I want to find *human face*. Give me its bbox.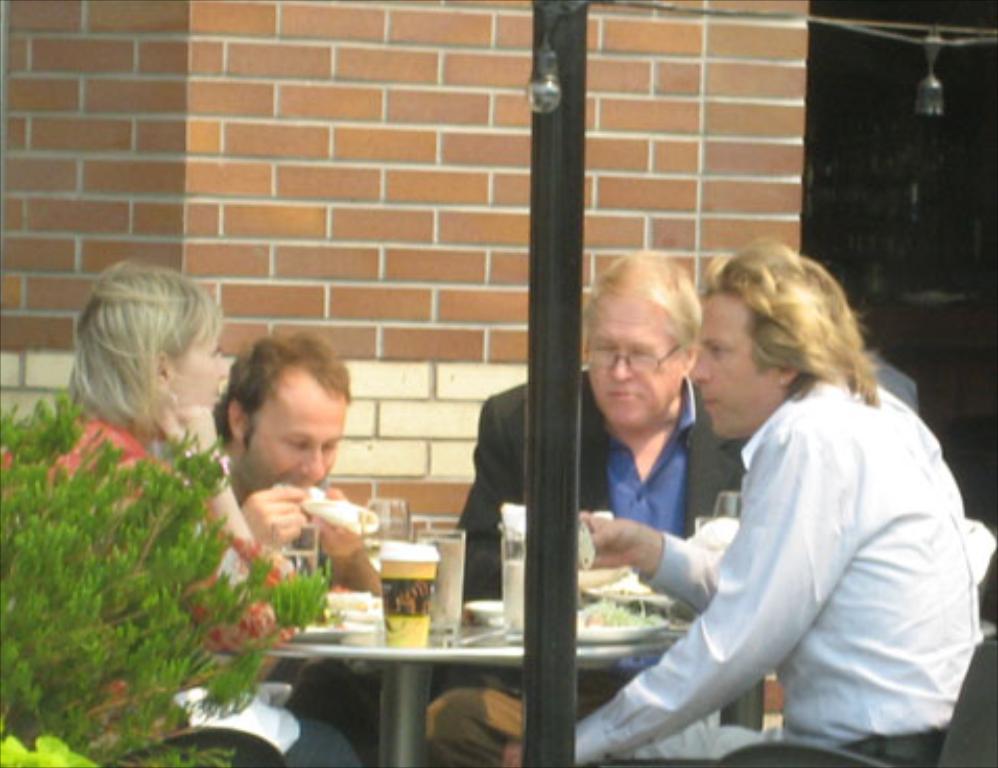
[x1=587, y1=296, x2=679, y2=428].
